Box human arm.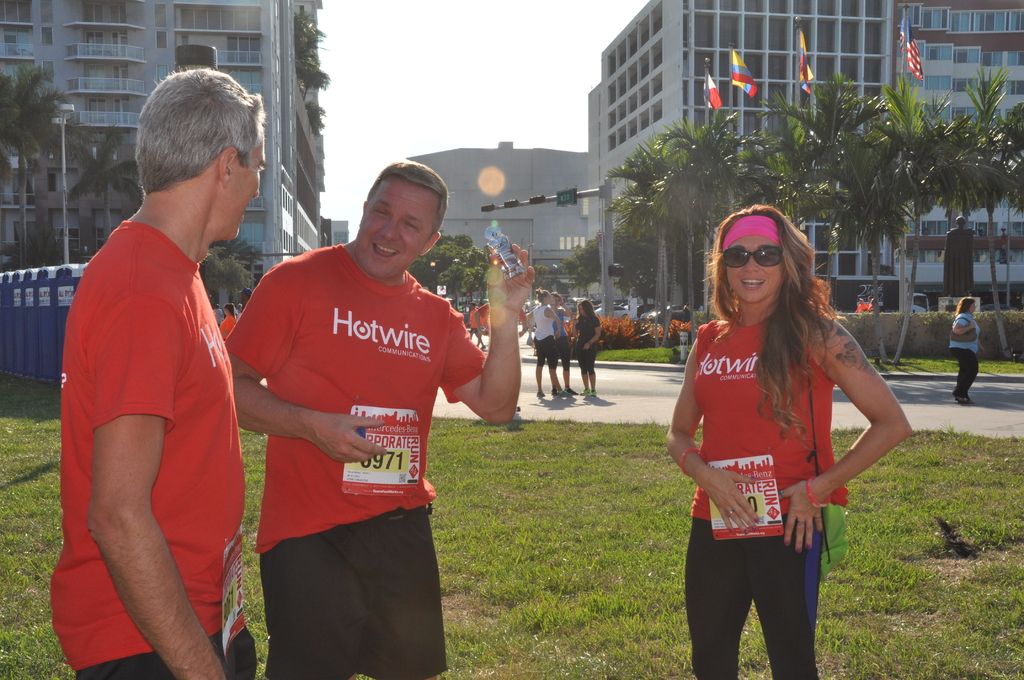
x1=665 y1=330 x2=765 y2=533.
